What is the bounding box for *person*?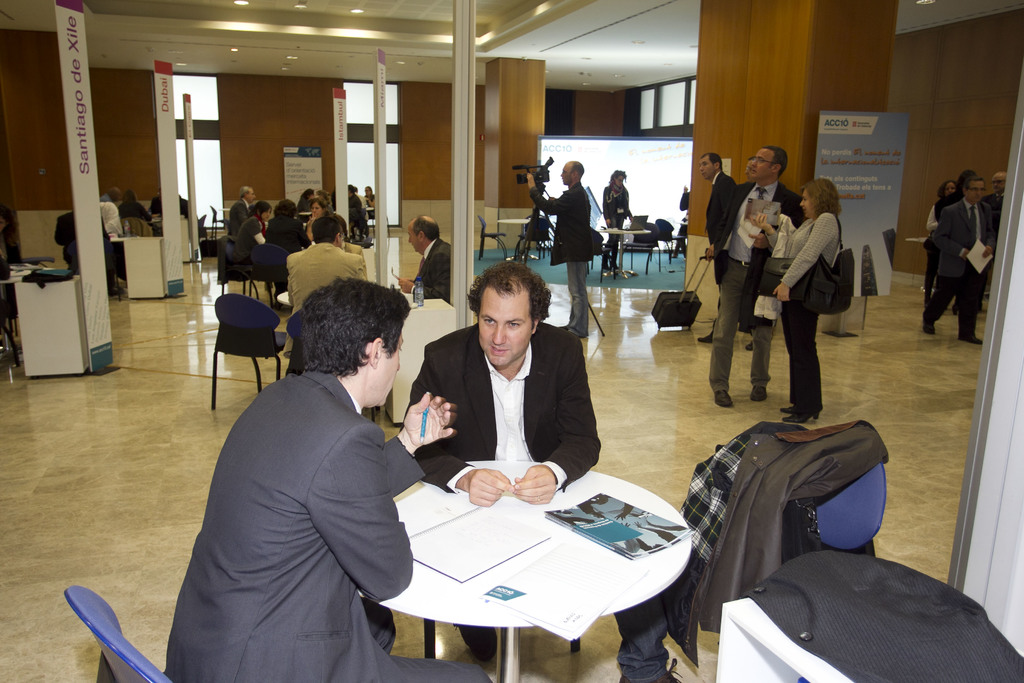
[166,285,439,682].
